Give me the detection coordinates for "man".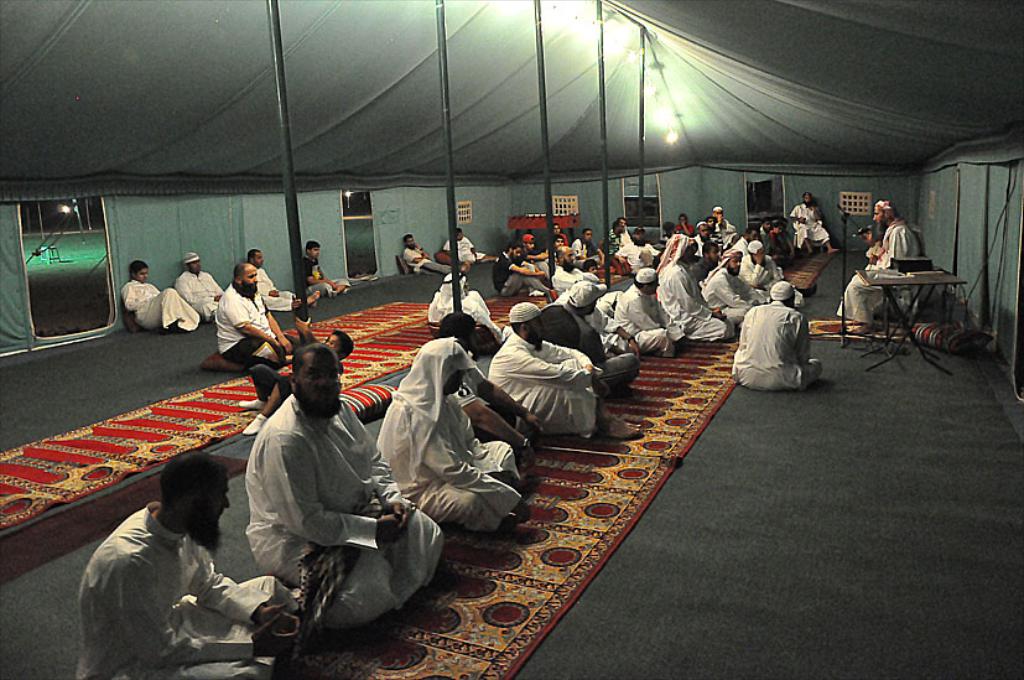
[x1=546, y1=251, x2=603, y2=300].
